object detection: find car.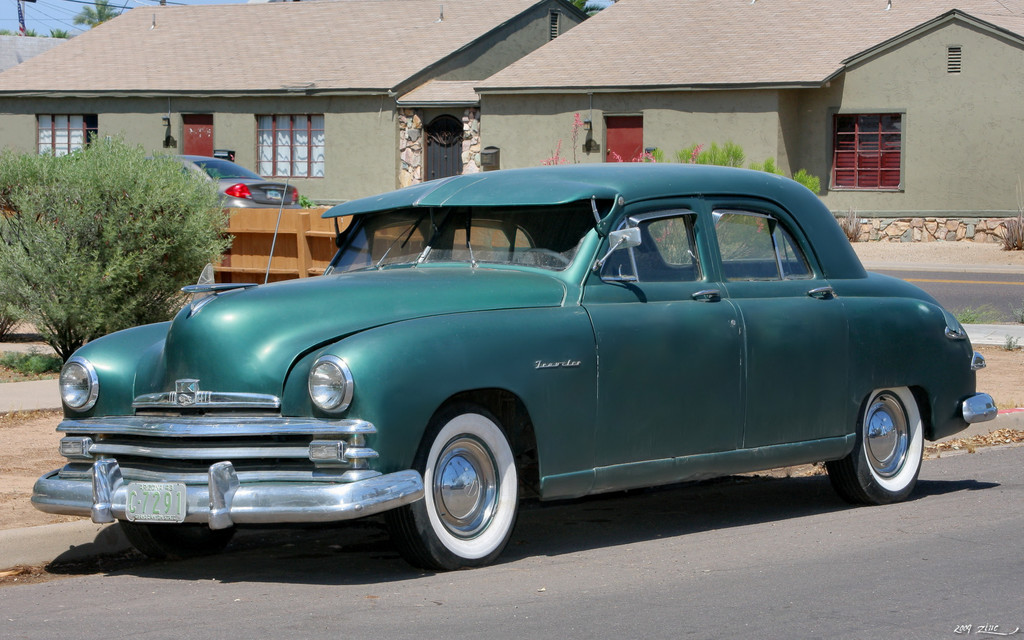
[192,156,304,212].
